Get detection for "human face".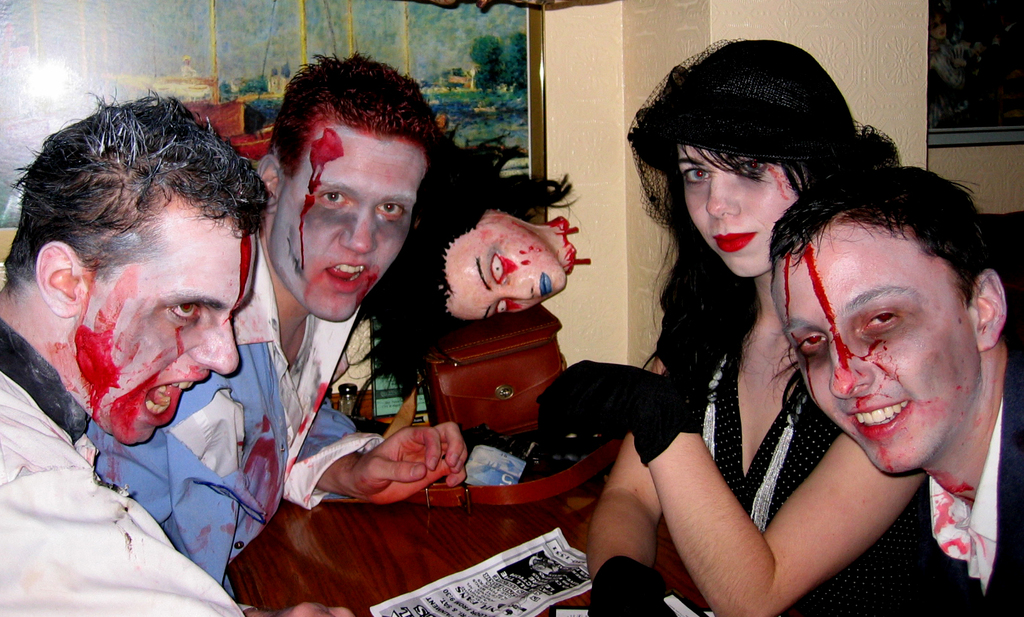
Detection: {"left": 677, "top": 144, "right": 797, "bottom": 273}.
